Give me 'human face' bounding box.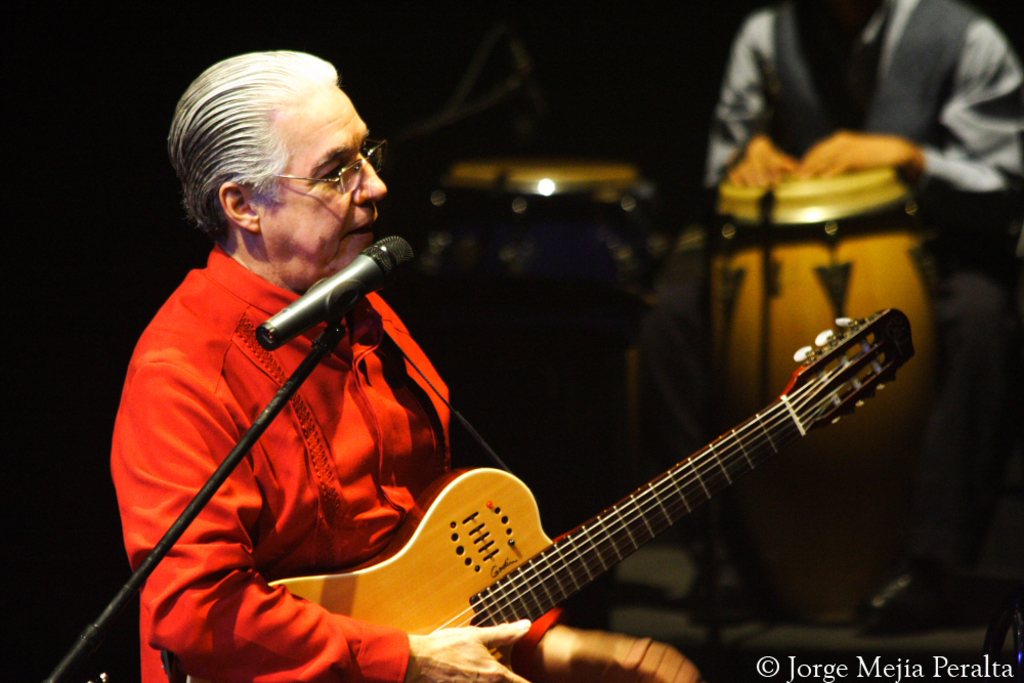
[260,85,387,276].
